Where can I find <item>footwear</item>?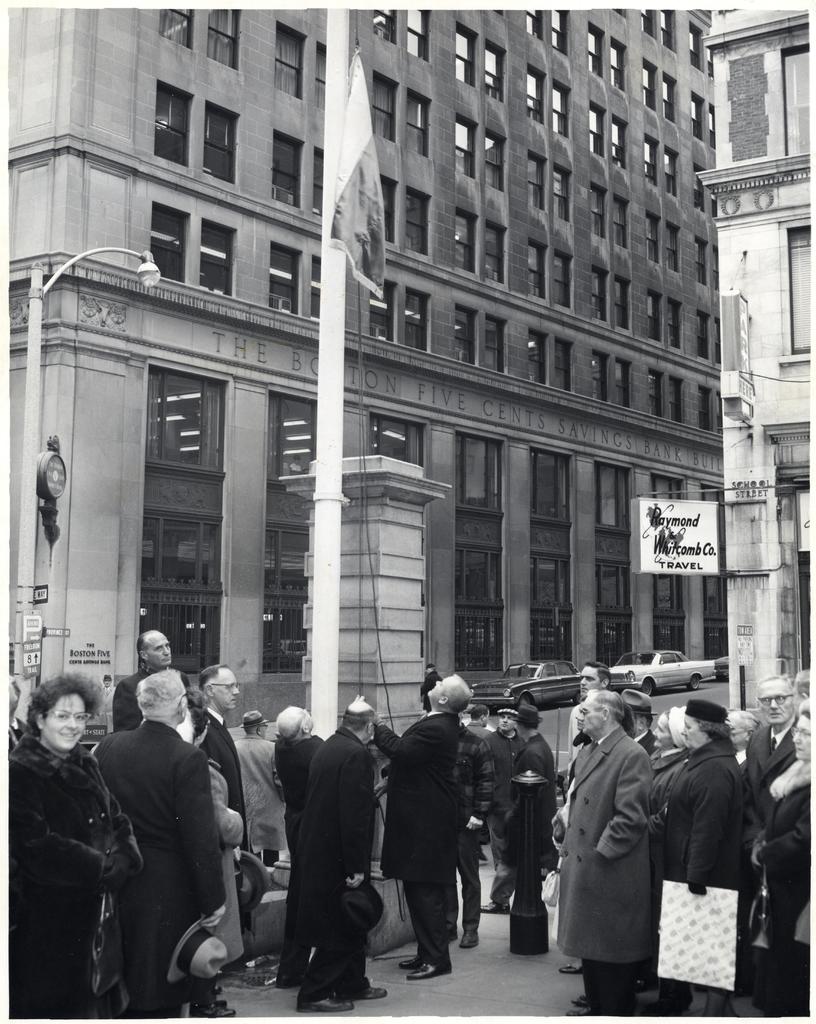
You can find it at <bbox>405, 961, 453, 980</bbox>.
